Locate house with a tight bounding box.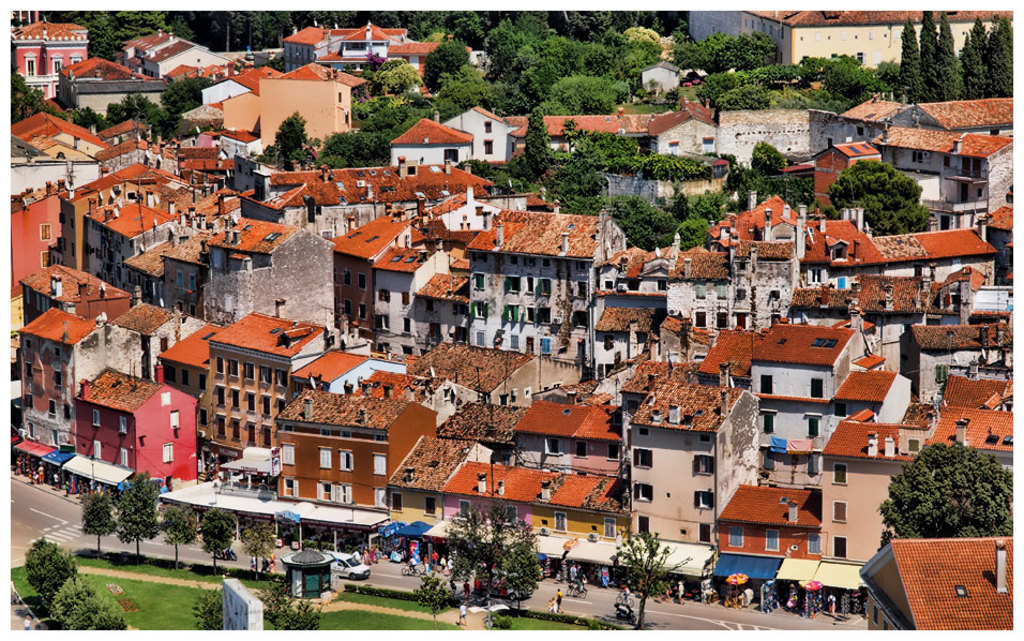
Rect(615, 369, 750, 552).
